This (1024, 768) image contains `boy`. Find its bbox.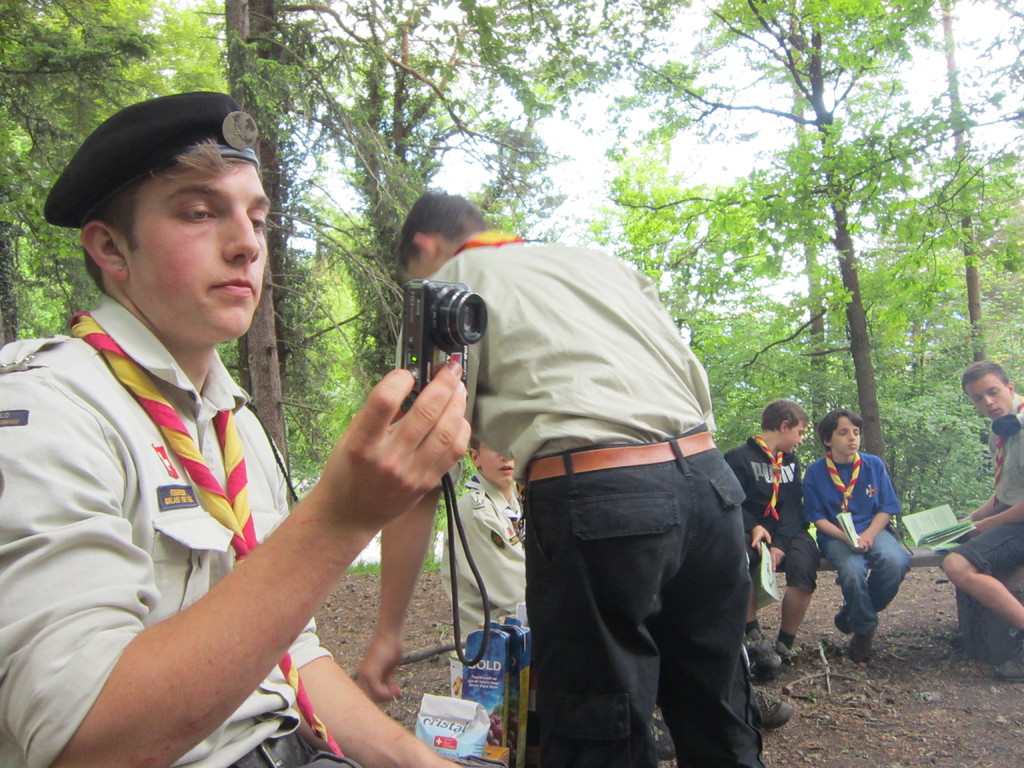
box=[724, 398, 821, 671].
